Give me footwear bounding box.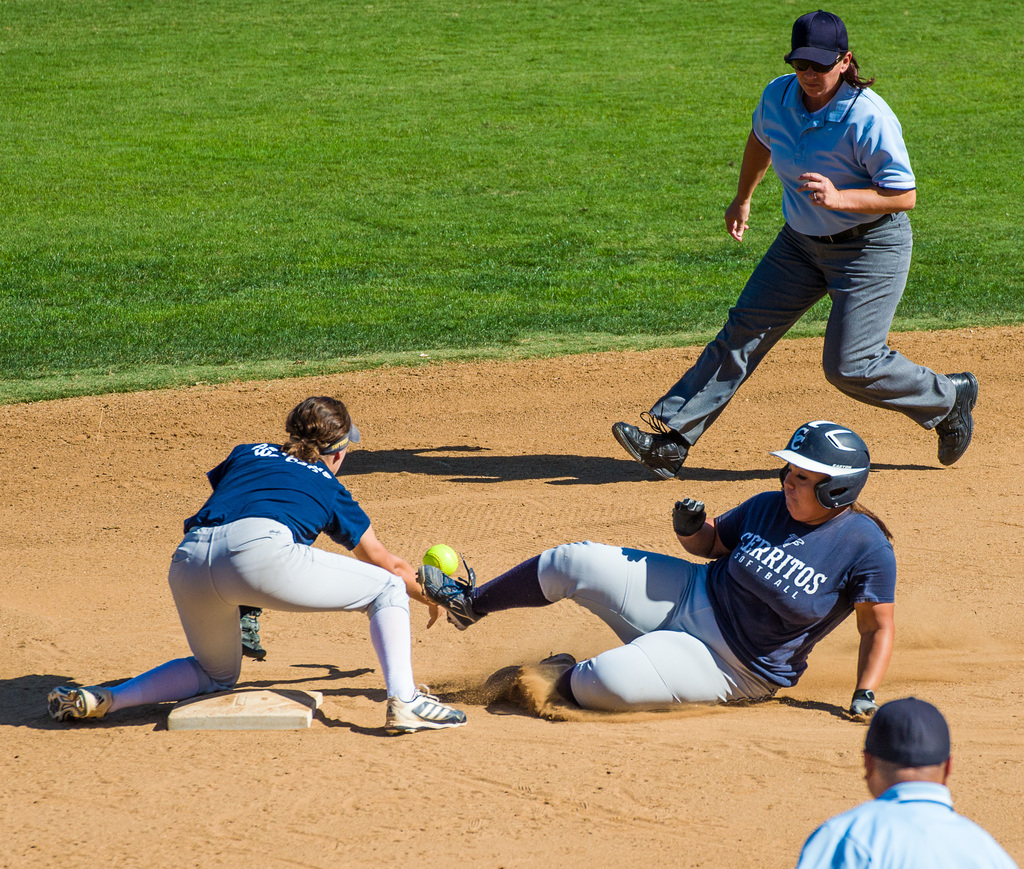
region(39, 685, 118, 722).
